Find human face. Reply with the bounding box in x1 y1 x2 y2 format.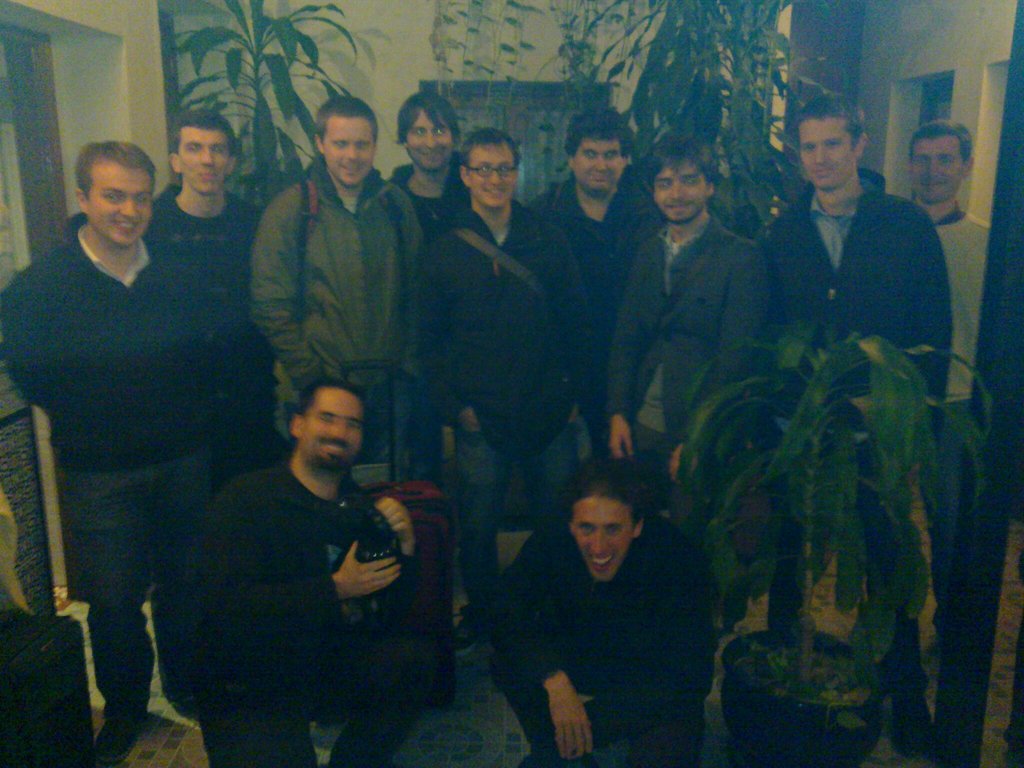
657 162 712 218.
